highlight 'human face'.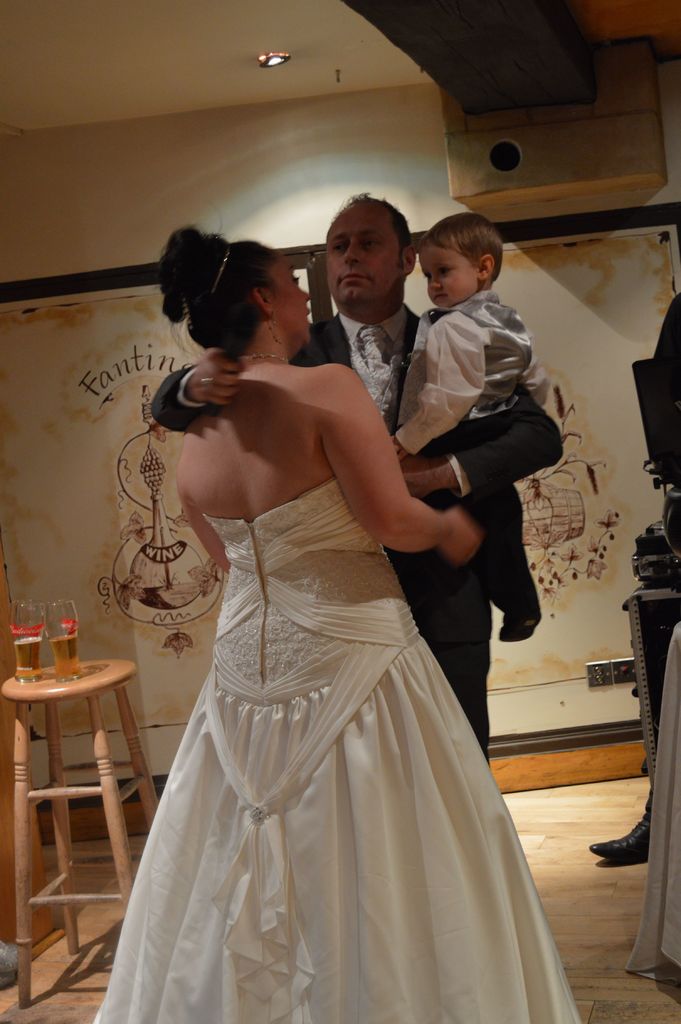
Highlighted region: box=[416, 248, 479, 309].
